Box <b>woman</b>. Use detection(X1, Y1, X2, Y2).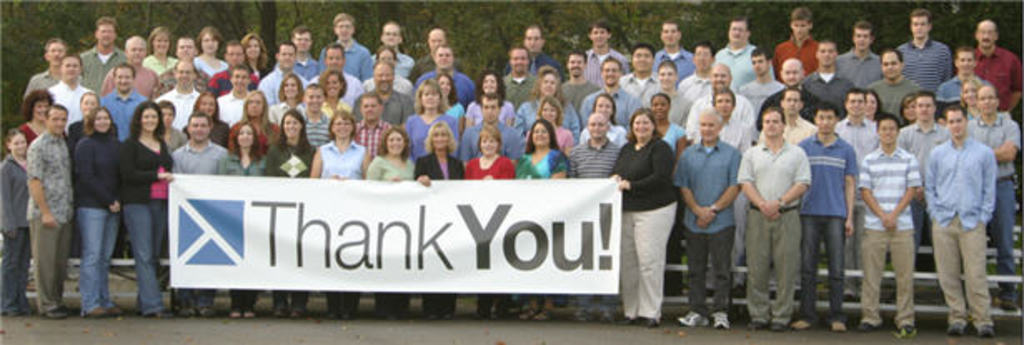
detection(310, 110, 371, 322).
